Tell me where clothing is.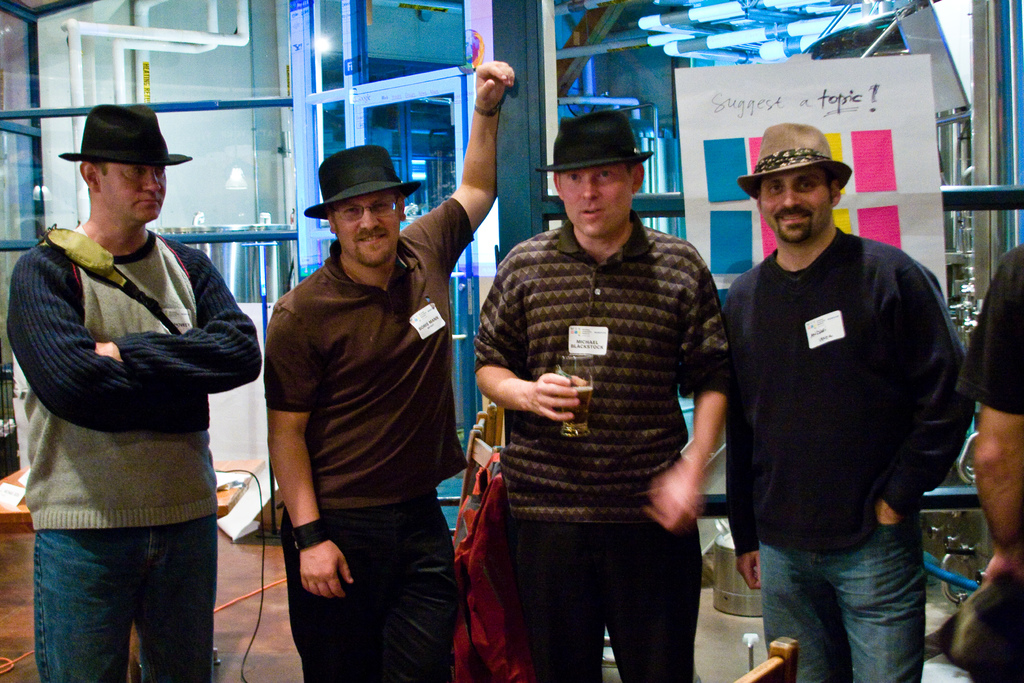
clothing is at {"x1": 263, "y1": 195, "x2": 474, "y2": 682}.
